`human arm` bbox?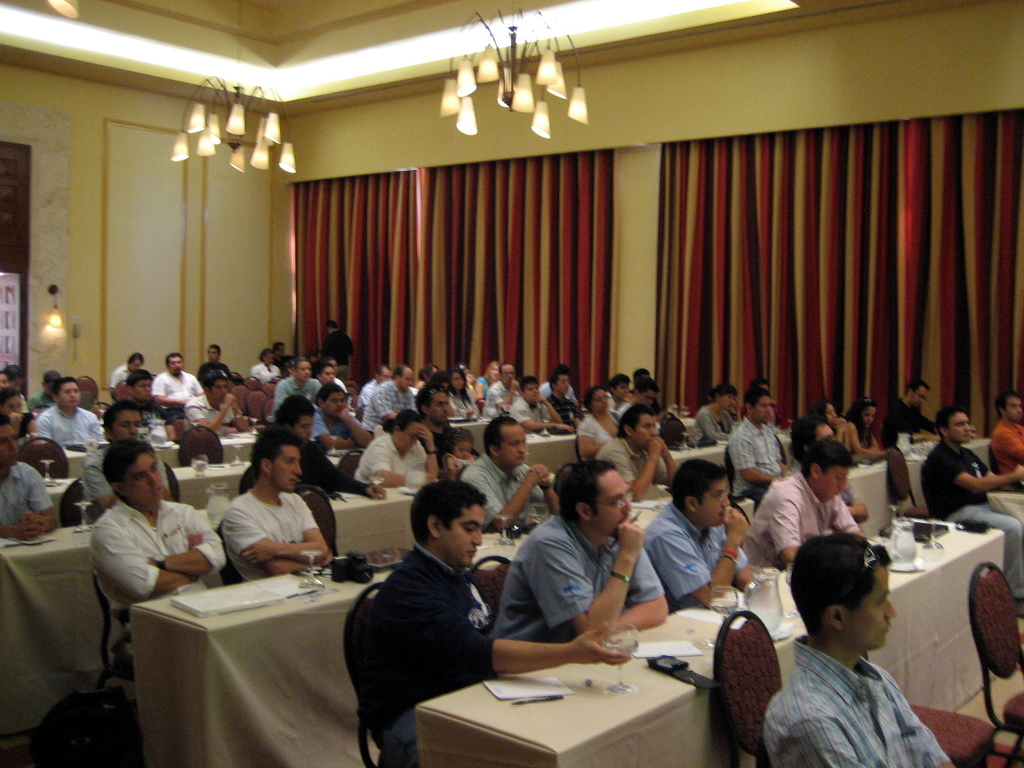
846, 421, 887, 461
